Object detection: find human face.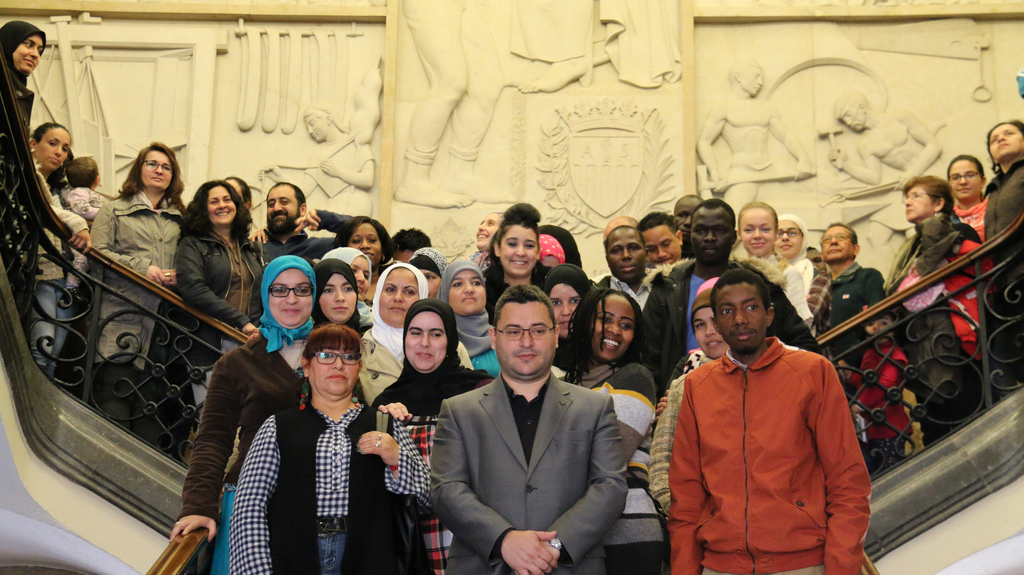
950 158 981 201.
